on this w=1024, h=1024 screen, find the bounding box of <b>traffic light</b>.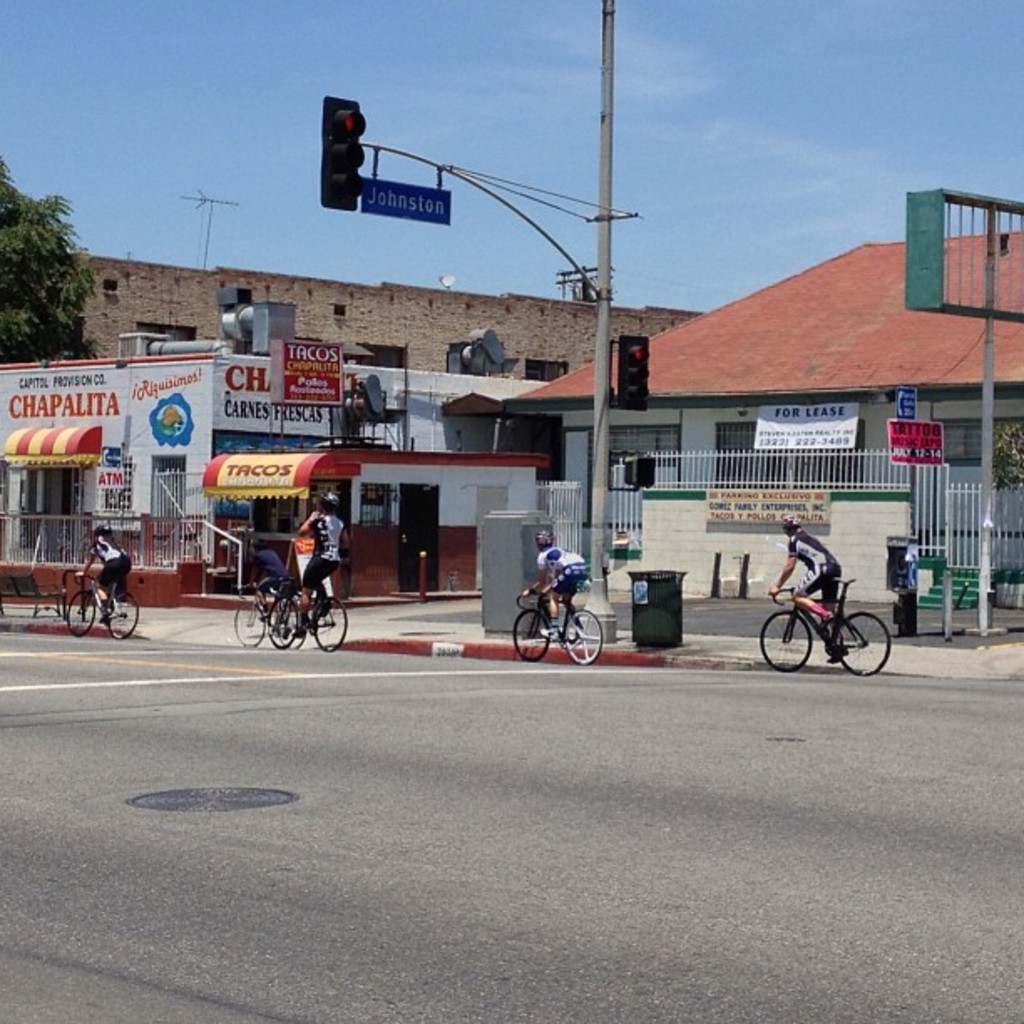
Bounding box: detection(619, 335, 649, 412).
